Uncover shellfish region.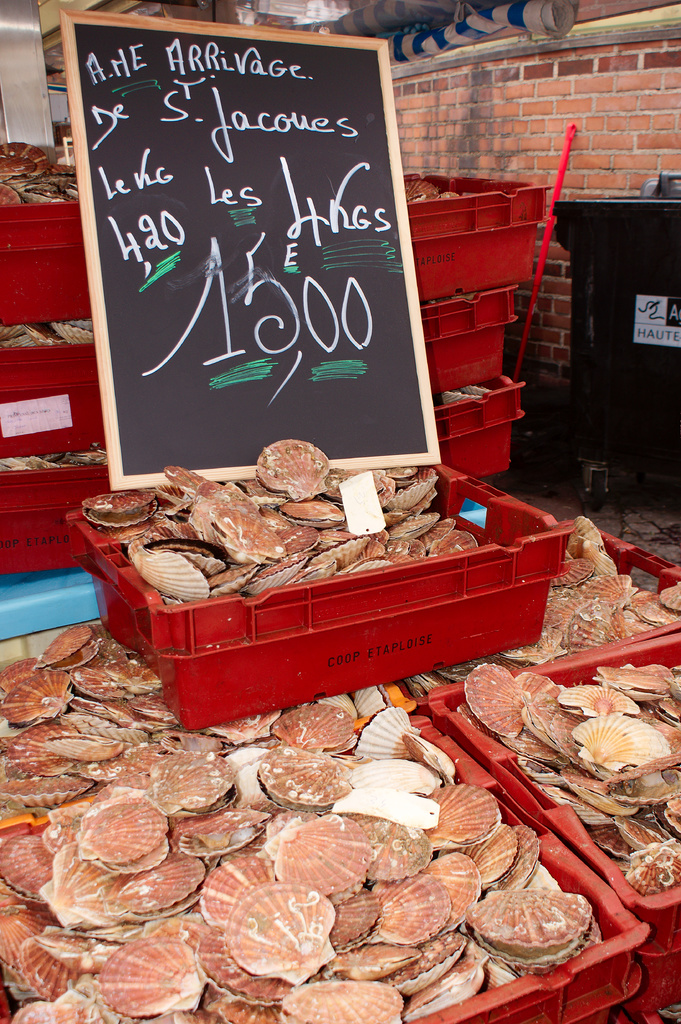
Uncovered: {"x1": 212, "y1": 868, "x2": 348, "y2": 996}.
